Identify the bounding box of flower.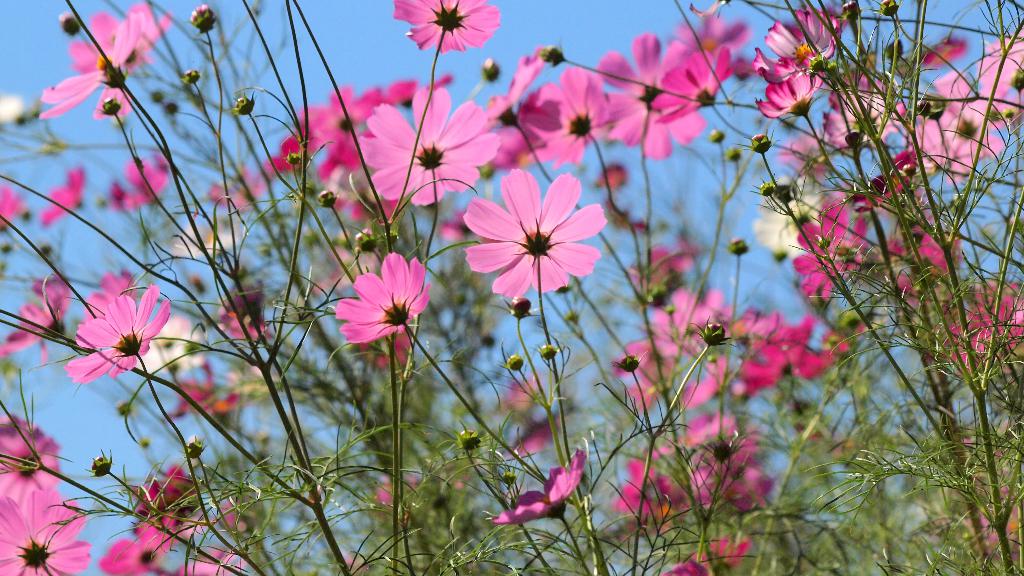
[x1=739, y1=11, x2=842, y2=111].
